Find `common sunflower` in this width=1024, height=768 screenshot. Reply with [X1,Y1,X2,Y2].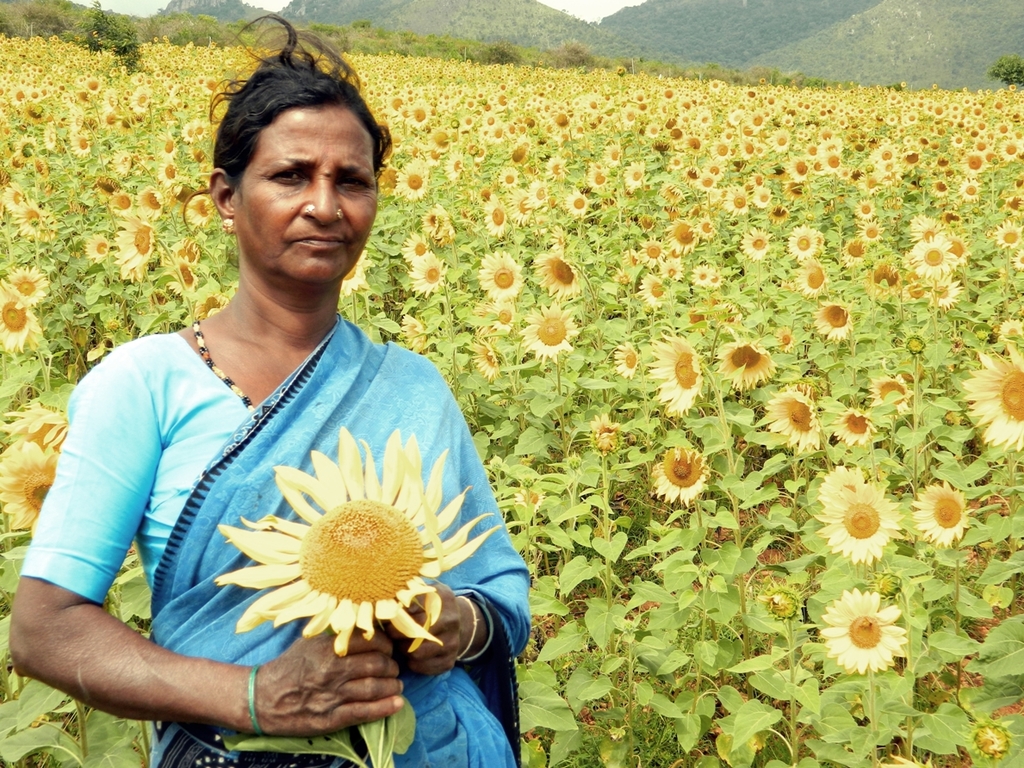
[835,415,867,447].
